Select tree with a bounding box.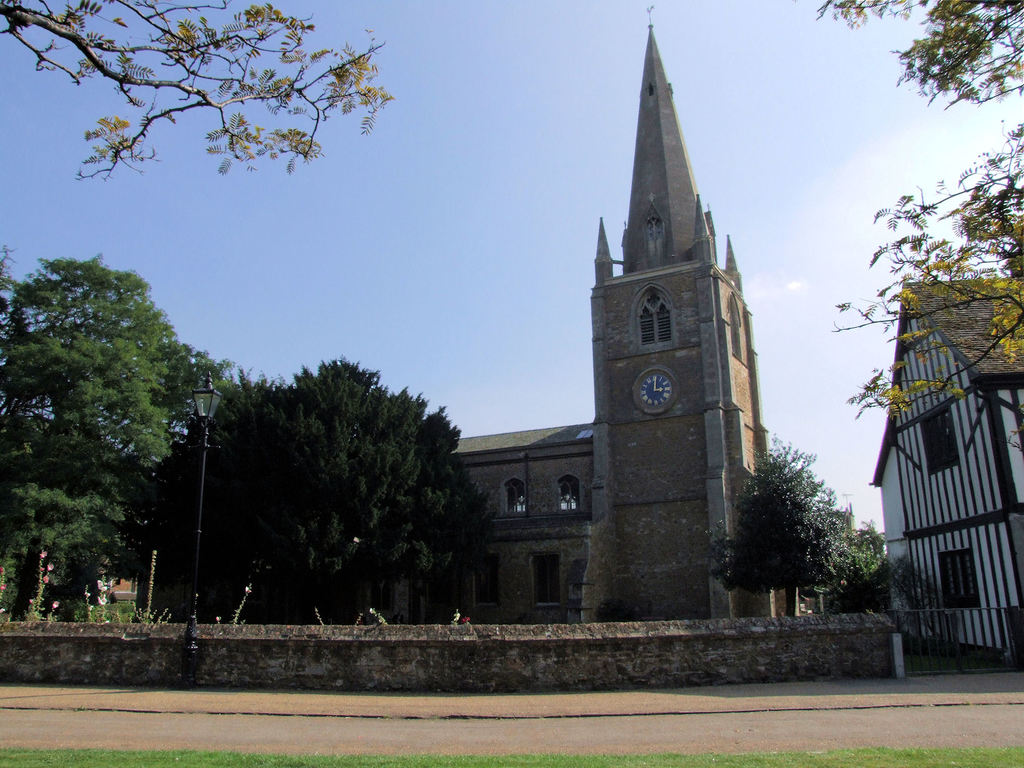
bbox=(794, 0, 1023, 454).
